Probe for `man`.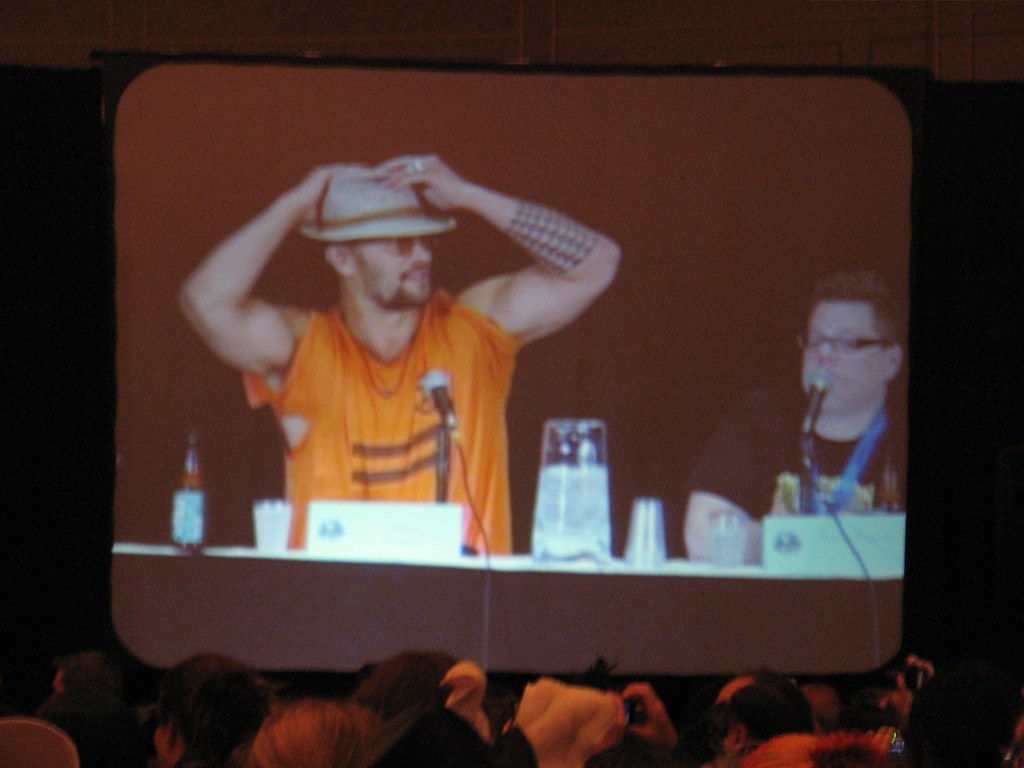
Probe result: Rect(177, 151, 618, 556).
